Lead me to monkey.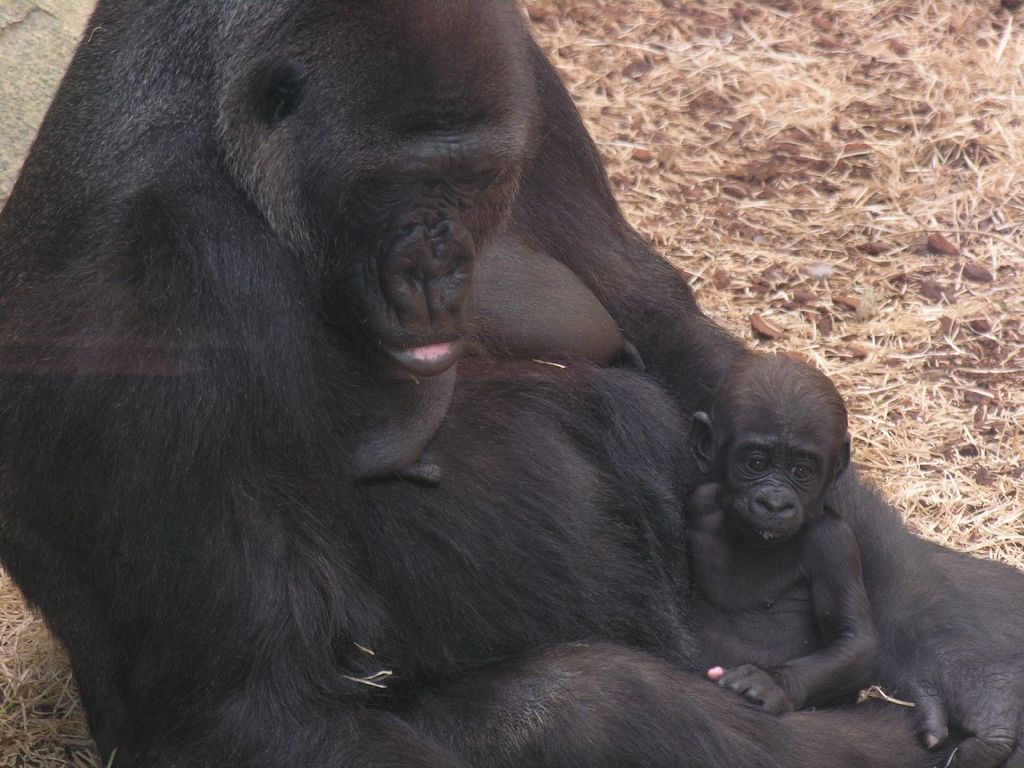
Lead to bbox=[34, 29, 1013, 752].
